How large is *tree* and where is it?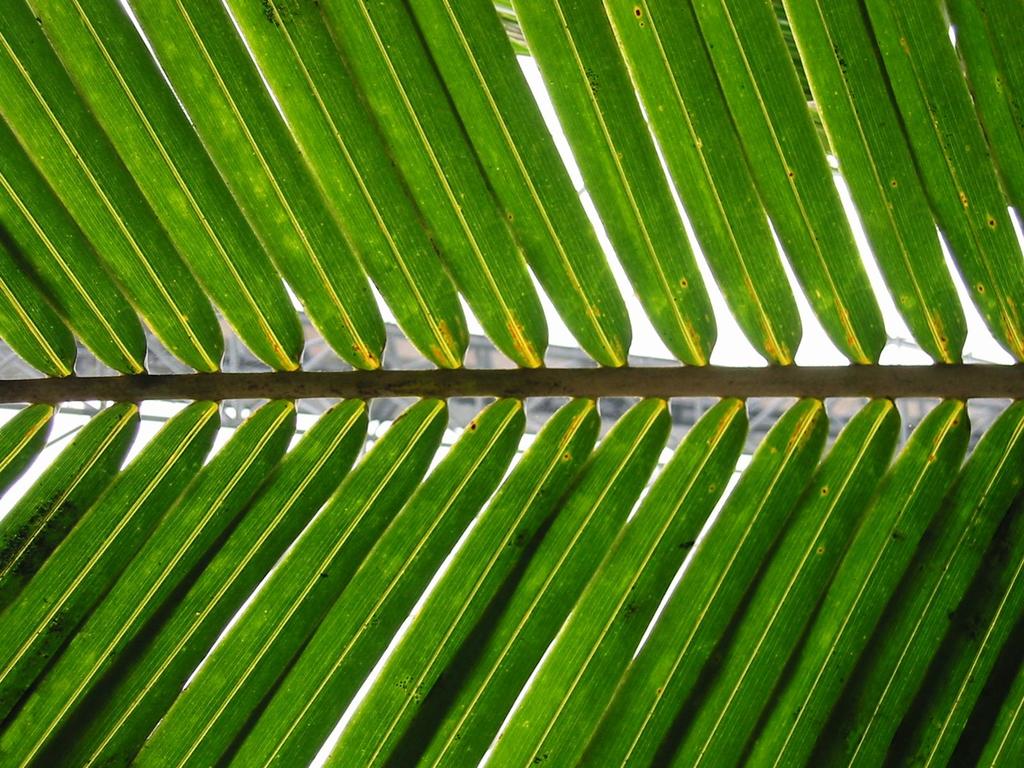
Bounding box: 0/0/1023/767.
